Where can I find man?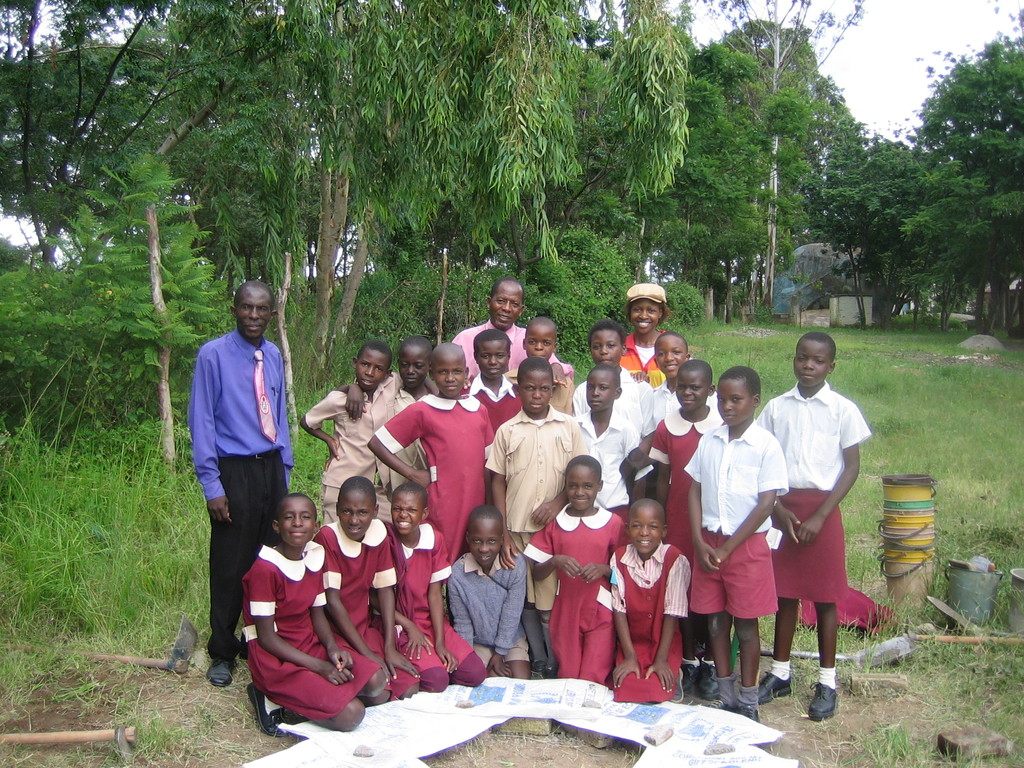
You can find it at 449/276/575/393.
